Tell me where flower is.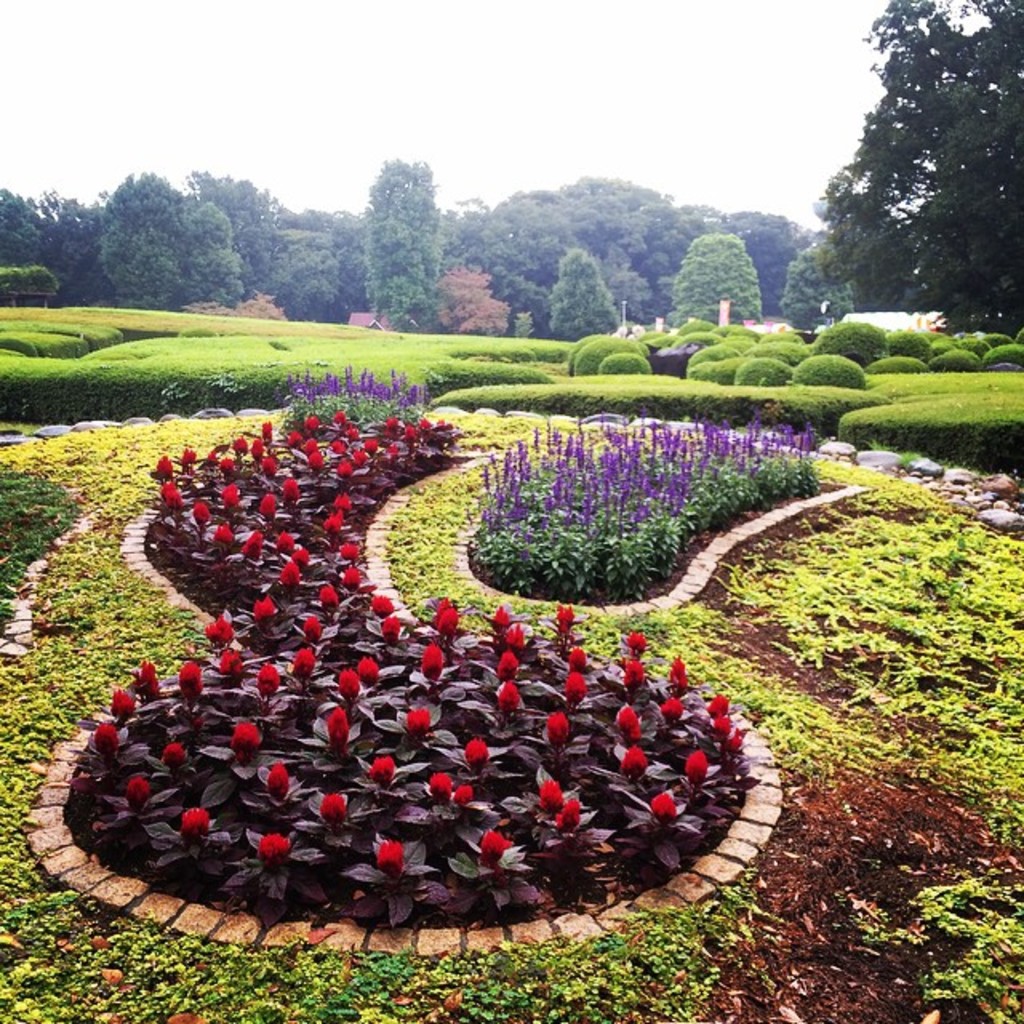
flower is at box(216, 650, 243, 682).
